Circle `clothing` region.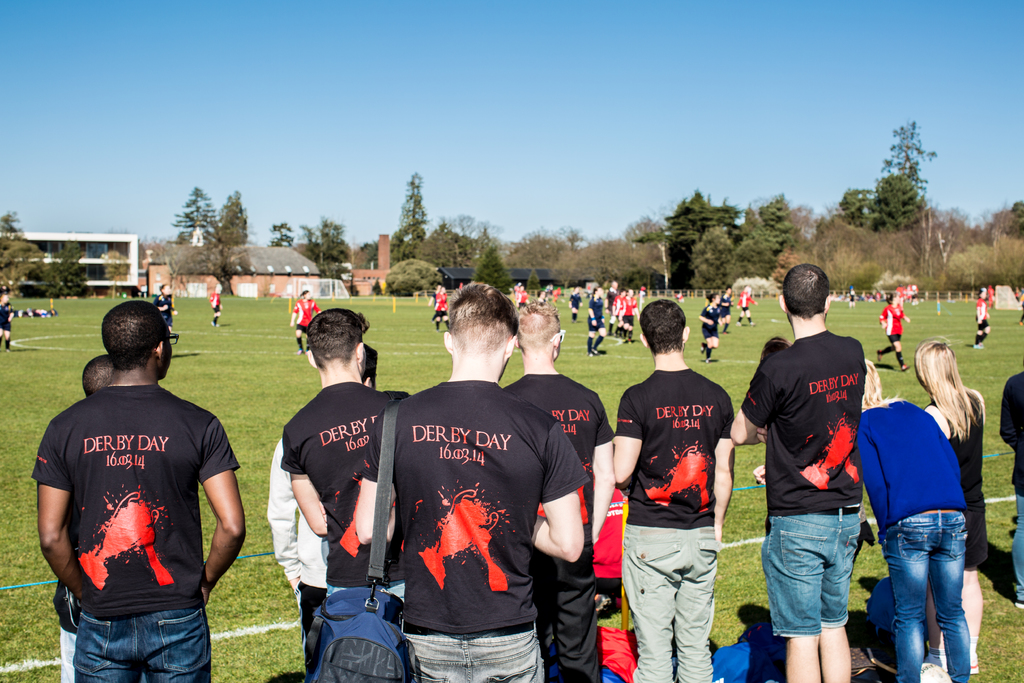
Region: [21,330,254,682].
